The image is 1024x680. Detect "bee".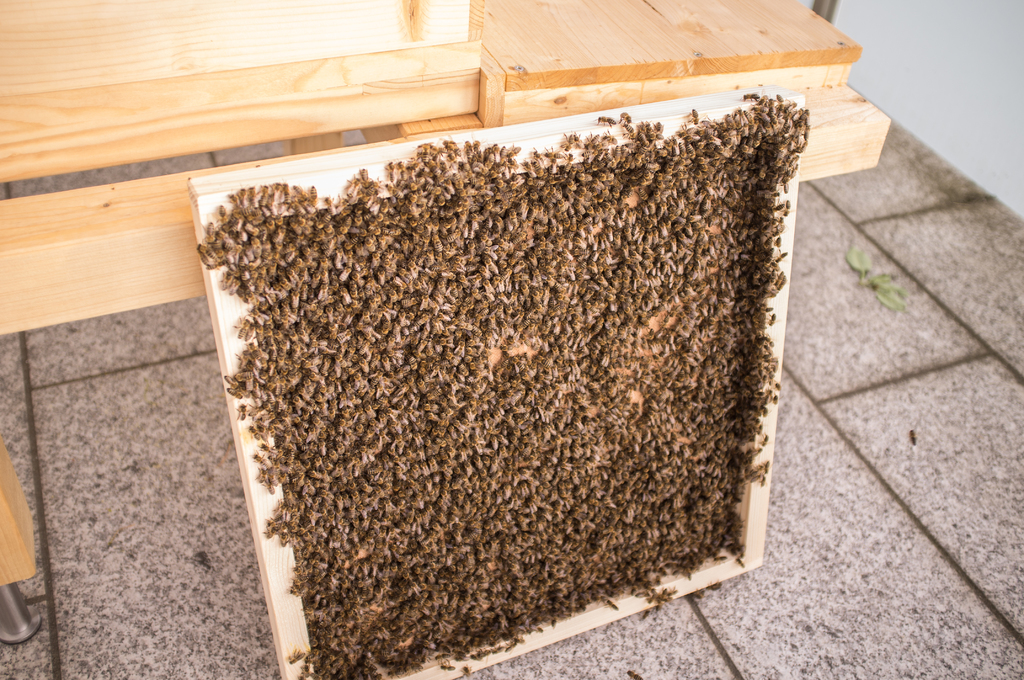
Detection: 517,197,529,214.
